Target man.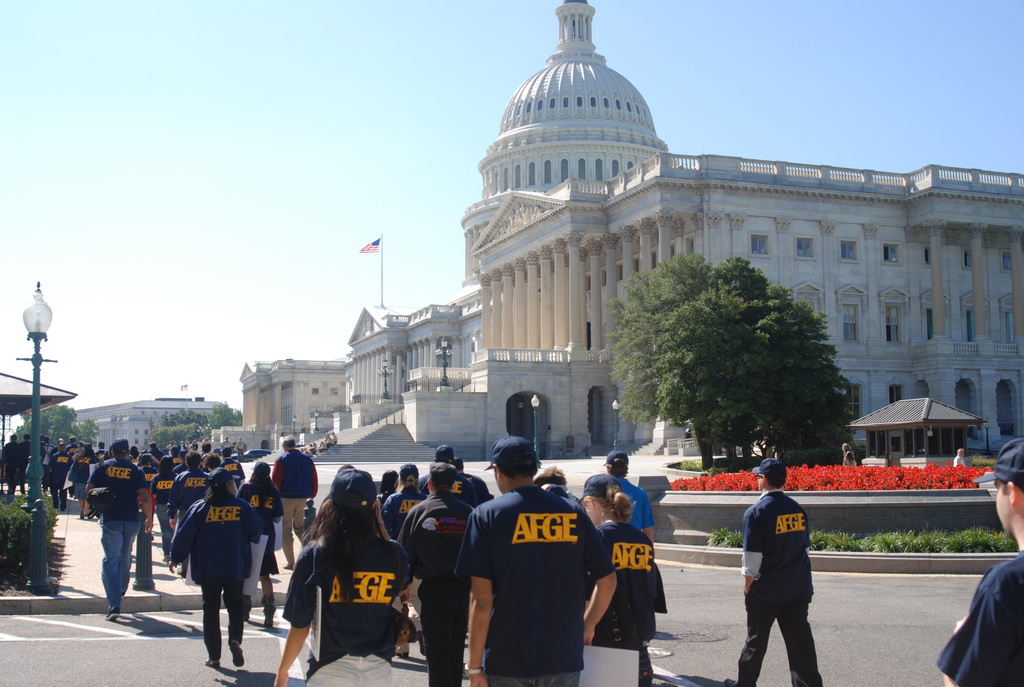
Target region: <bbox>269, 434, 317, 568</bbox>.
